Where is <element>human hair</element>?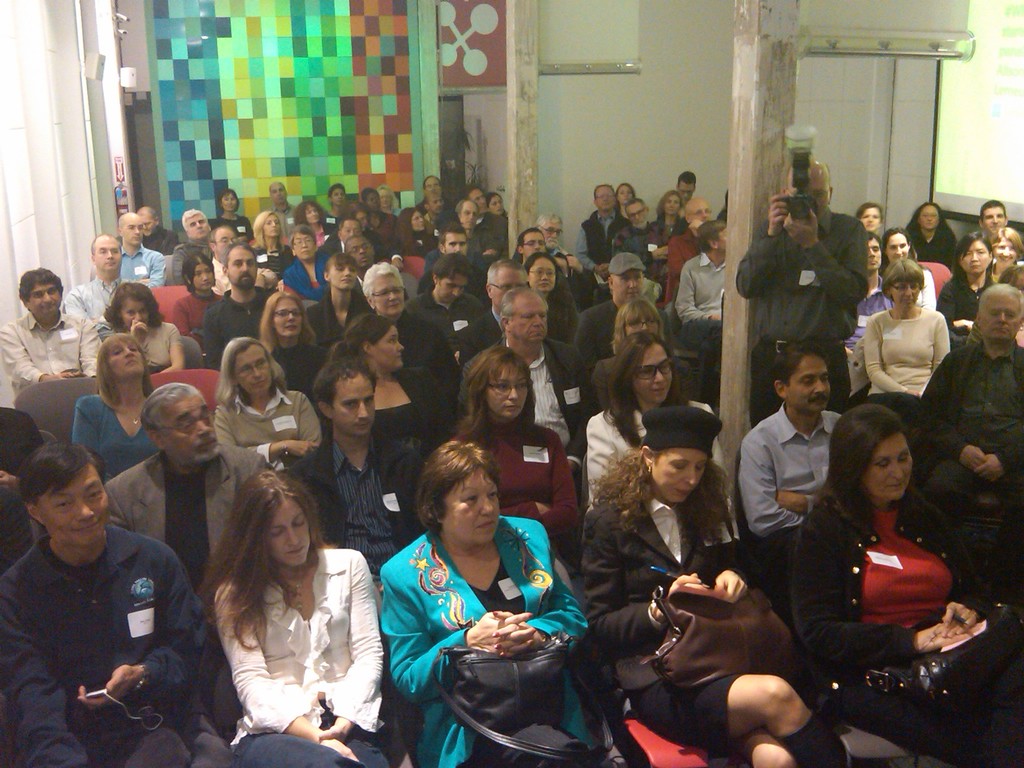
bbox=[594, 184, 616, 202].
